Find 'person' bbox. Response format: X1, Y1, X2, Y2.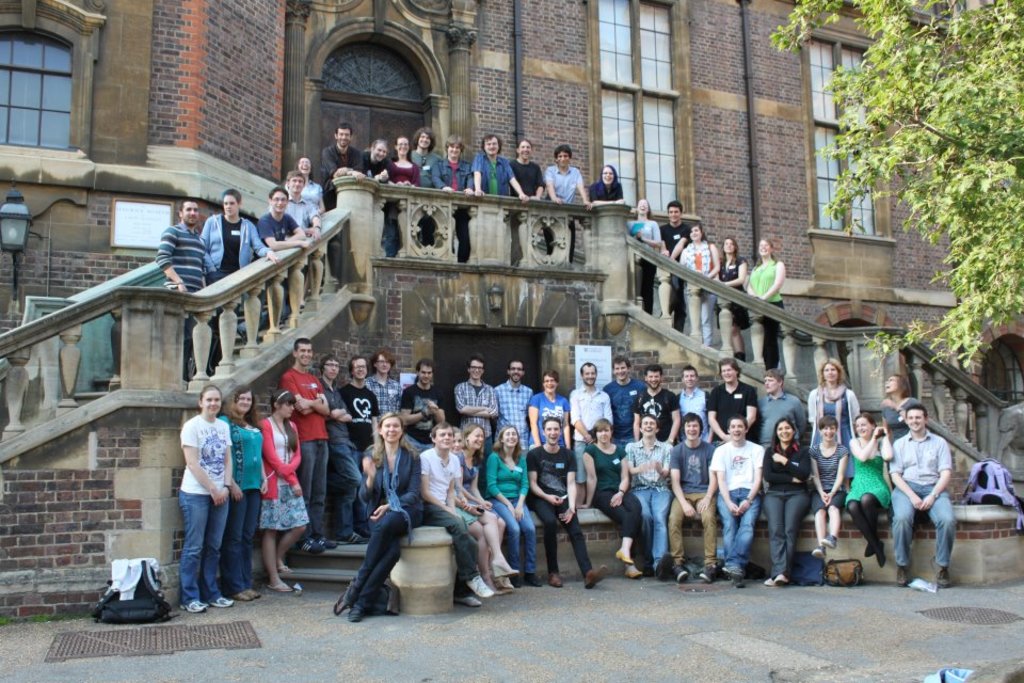
751, 233, 782, 375.
